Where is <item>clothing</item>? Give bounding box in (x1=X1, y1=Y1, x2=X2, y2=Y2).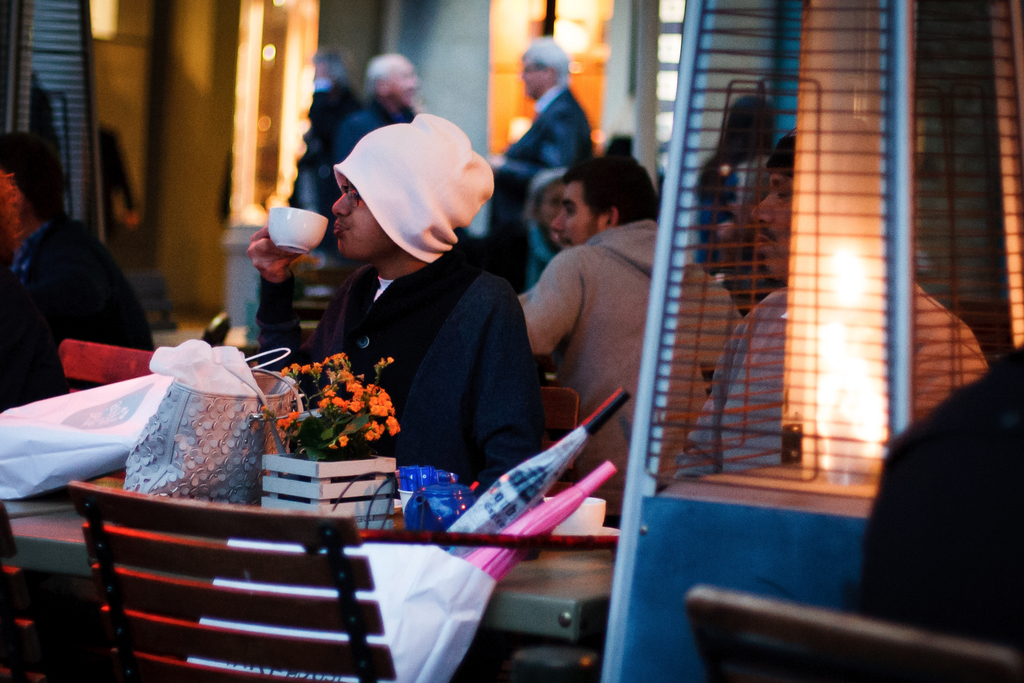
(x1=0, y1=213, x2=161, y2=415).
